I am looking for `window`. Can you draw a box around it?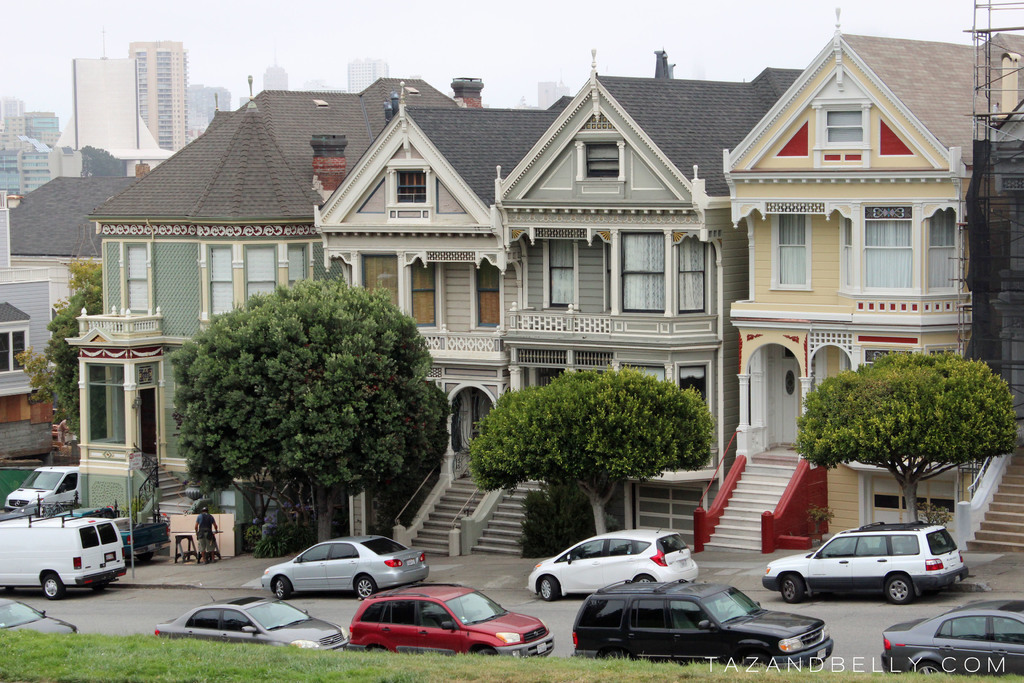
Sure, the bounding box is locate(813, 97, 870, 152).
